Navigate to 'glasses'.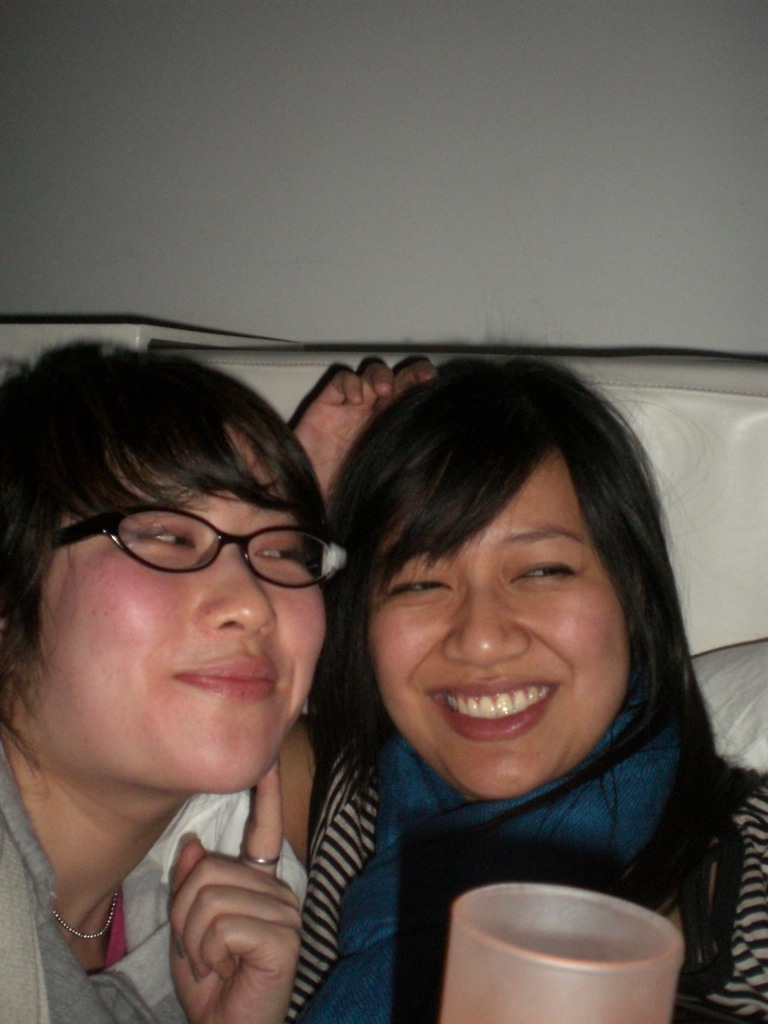
Navigation target: rect(58, 508, 342, 598).
